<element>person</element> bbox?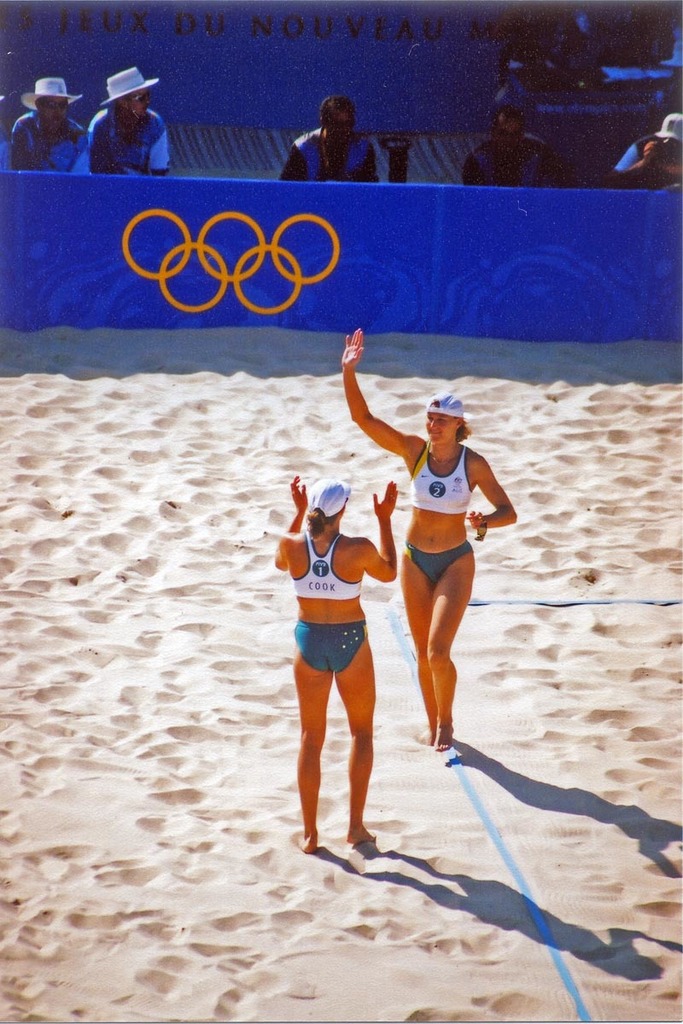
x1=12, y1=79, x2=98, y2=175
